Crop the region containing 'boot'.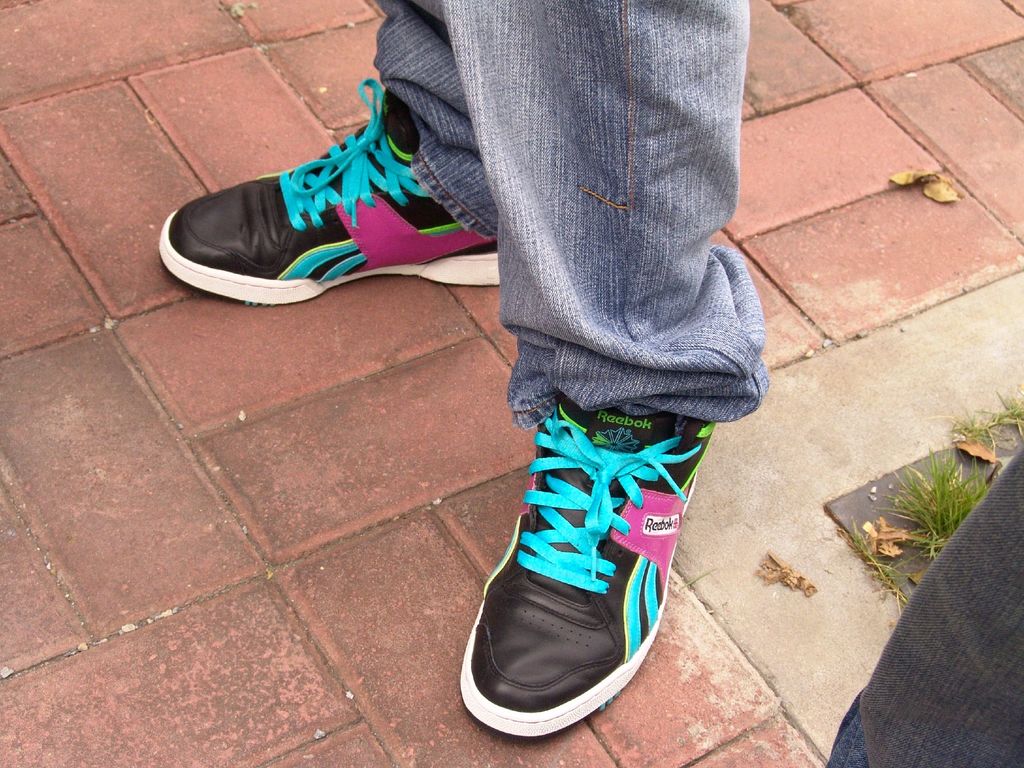
Crop region: 159/80/506/305.
